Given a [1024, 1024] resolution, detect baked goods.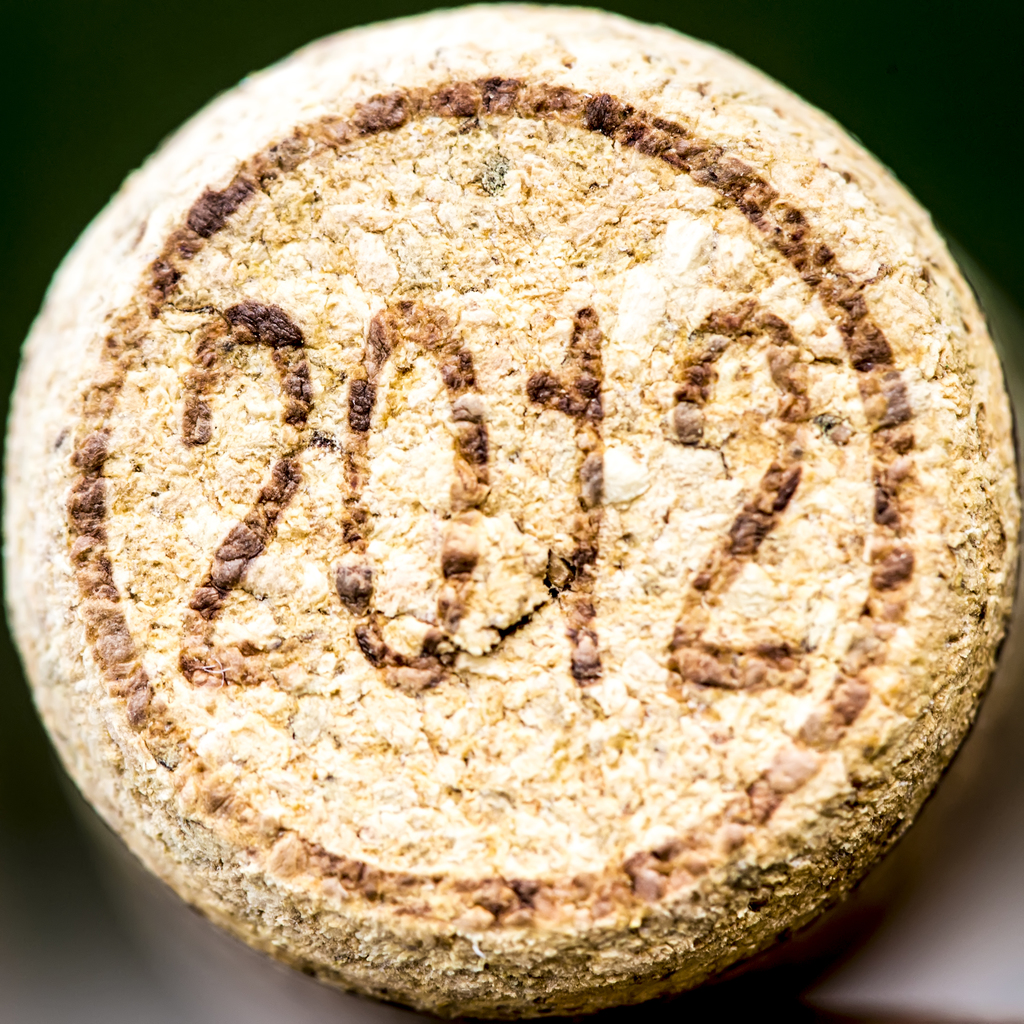
select_region(0, 3, 1023, 1023).
